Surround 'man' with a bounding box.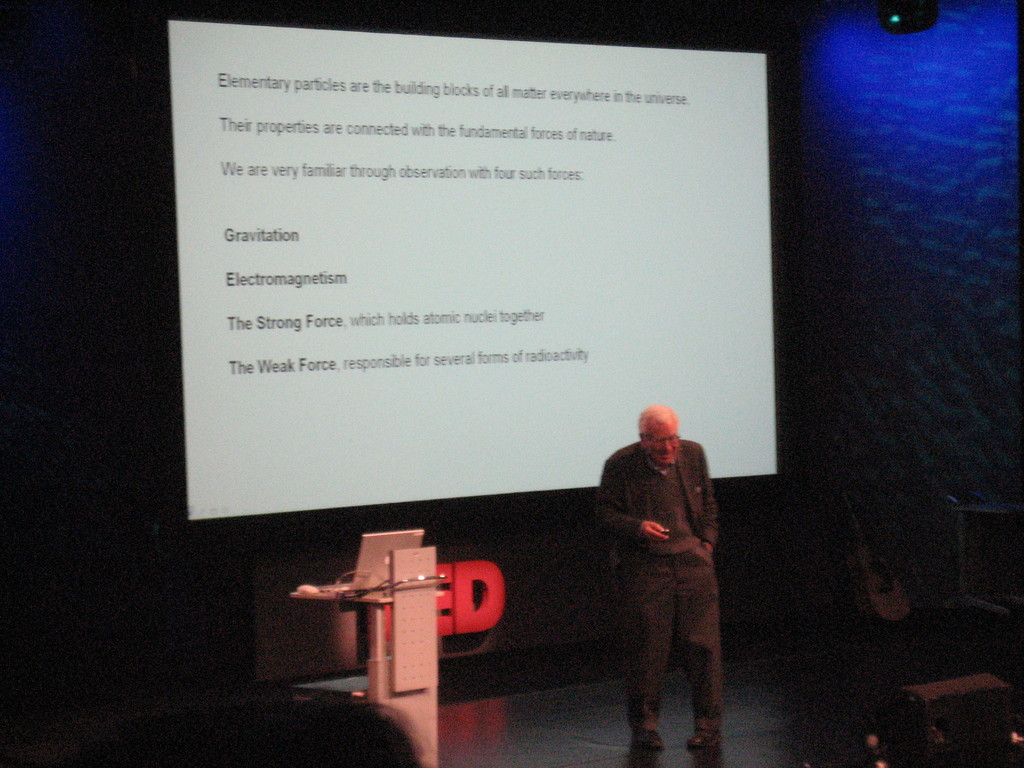
[586,388,742,751].
